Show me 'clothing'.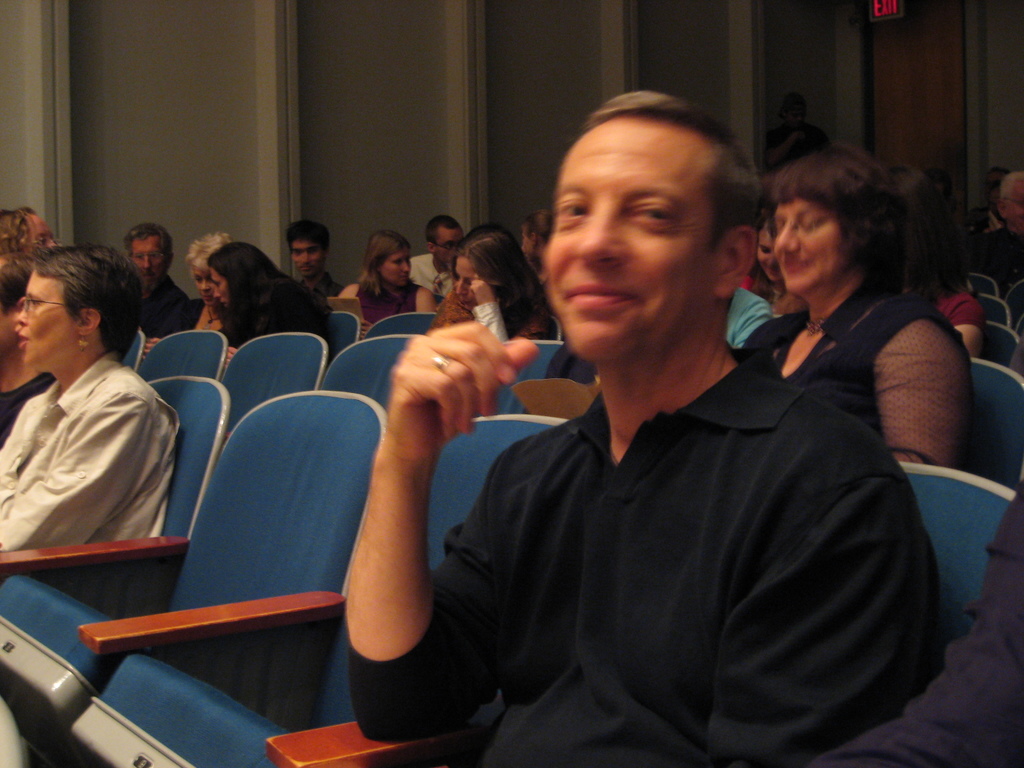
'clothing' is here: l=151, t=291, r=227, b=358.
